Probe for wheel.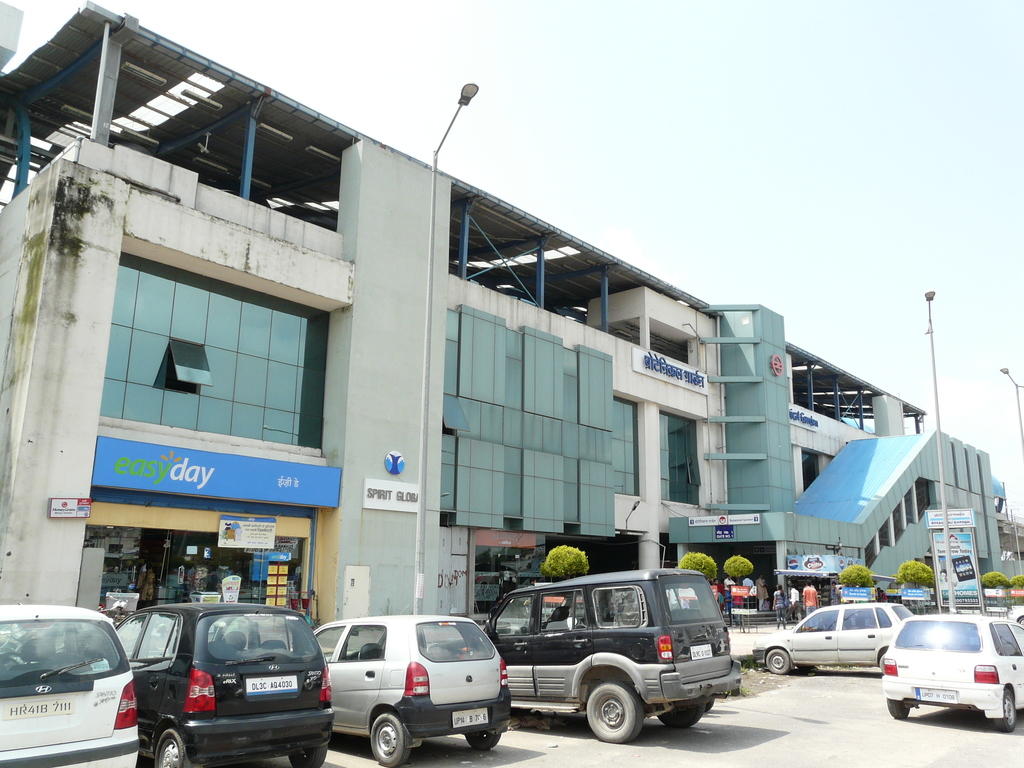
Probe result: x1=664, y1=698, x2=707, y2=725.
